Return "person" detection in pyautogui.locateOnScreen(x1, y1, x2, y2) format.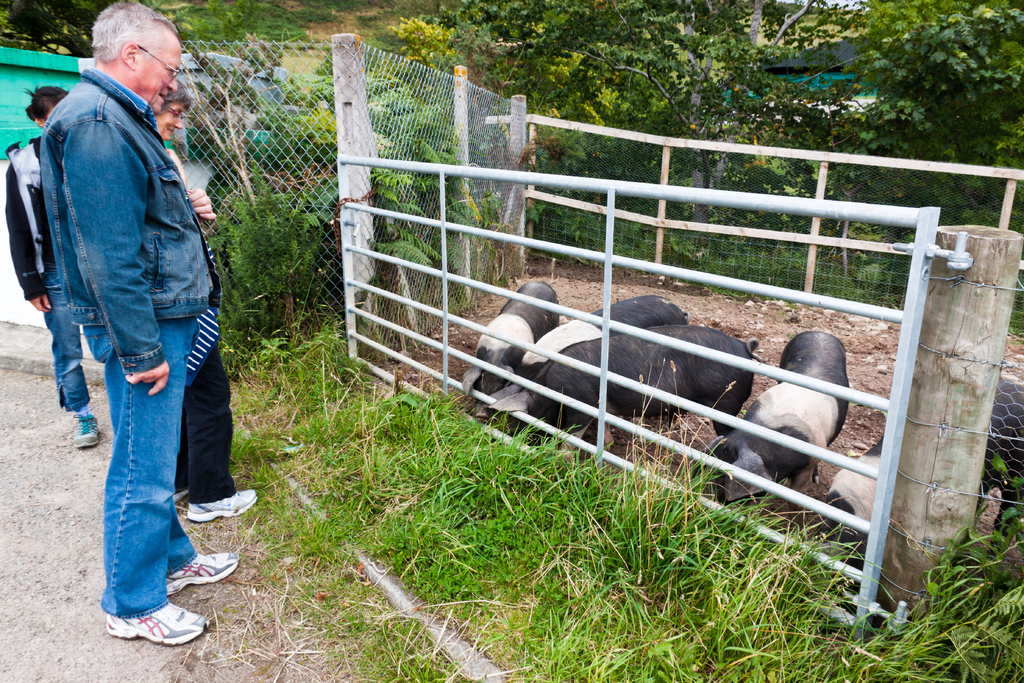
pyautogui.locateOnScreen(0, 3, 212, 530).
